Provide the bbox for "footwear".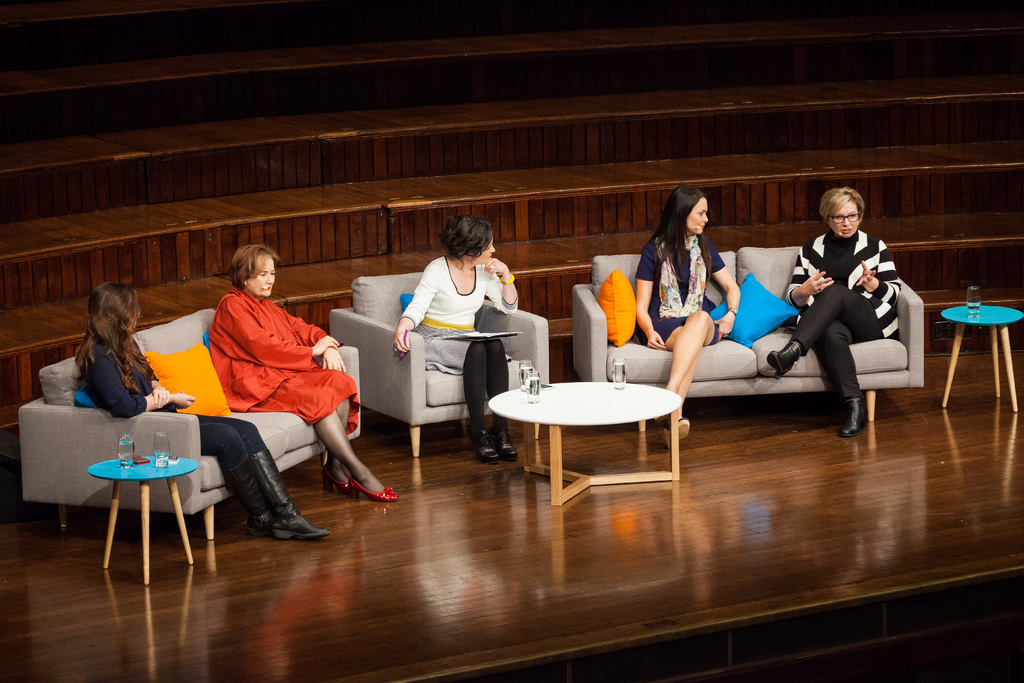
box=[755, 331, 803, 391].
